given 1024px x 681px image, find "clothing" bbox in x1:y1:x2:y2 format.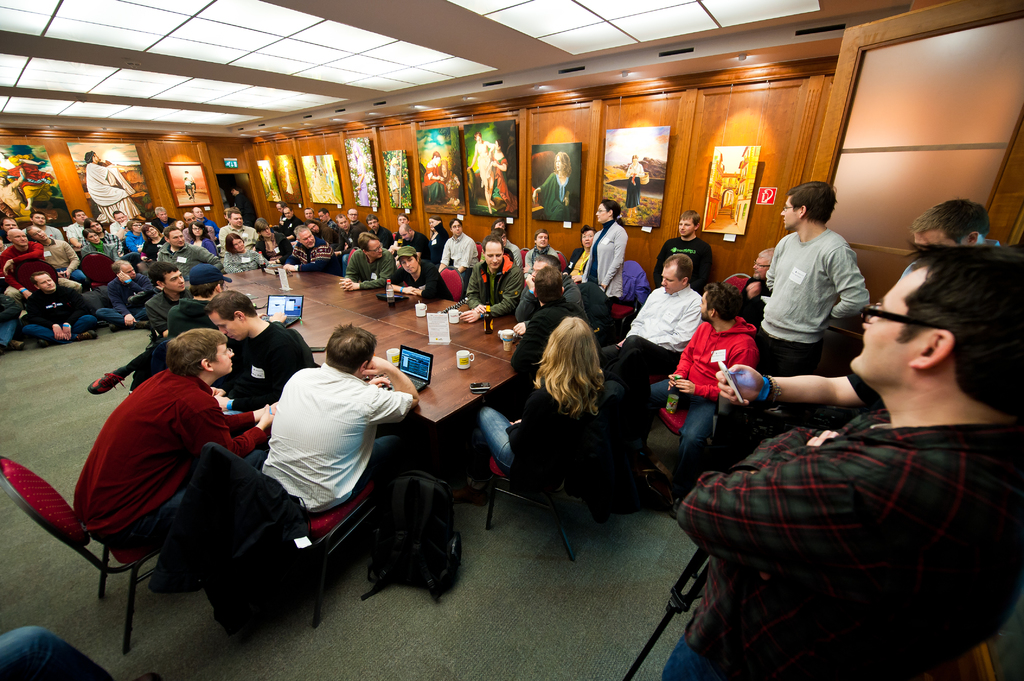
257:228:296:262.
